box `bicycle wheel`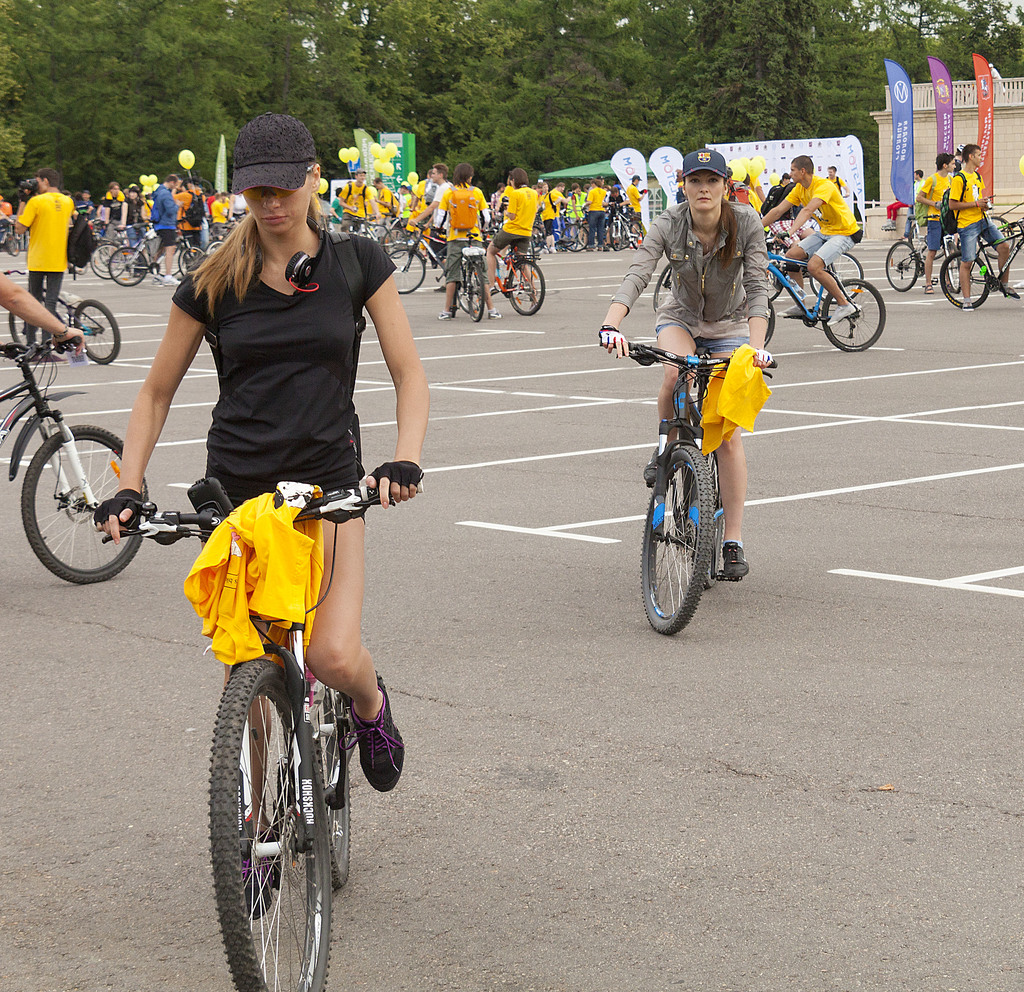
[652, 258, 670, 312]
